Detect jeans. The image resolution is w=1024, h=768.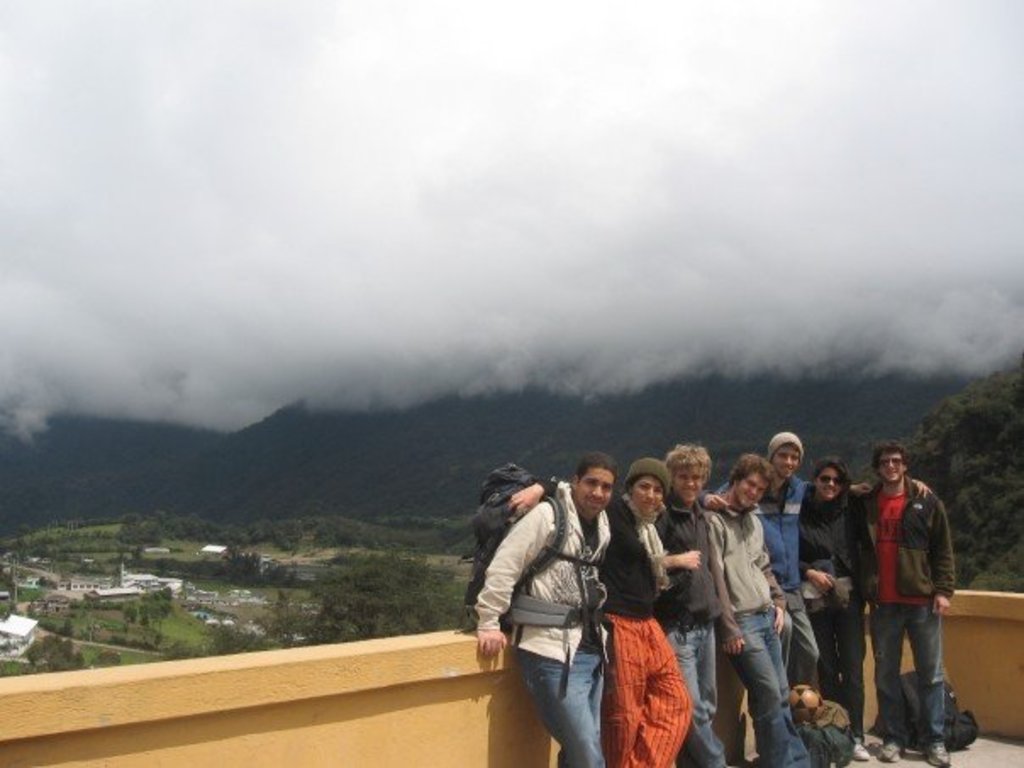
bbox(871, 604, 946, 749).
